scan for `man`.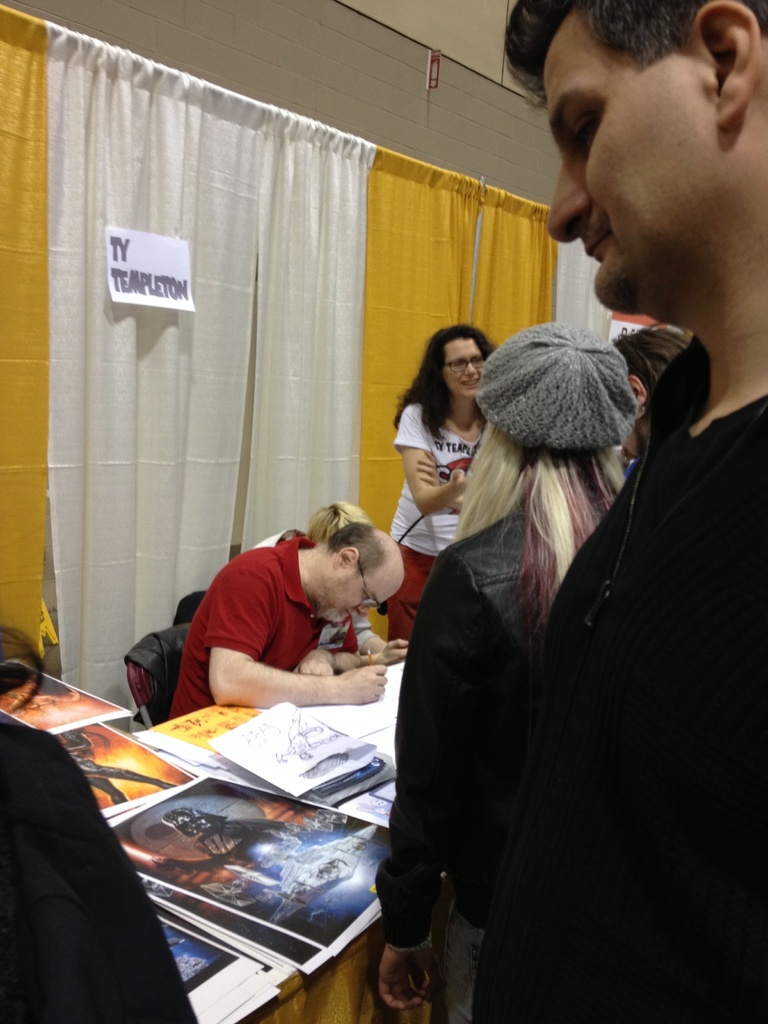
Scan result: l=471, t=0, r=767, b=1023.
